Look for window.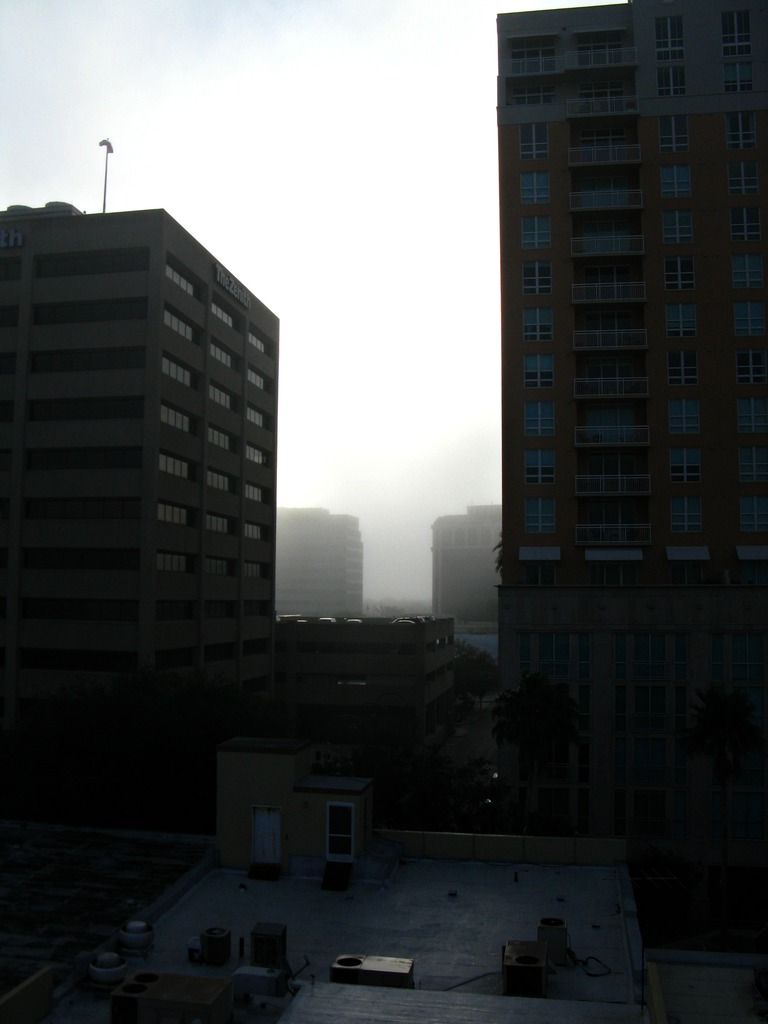
Found: 524,350,555,388.
